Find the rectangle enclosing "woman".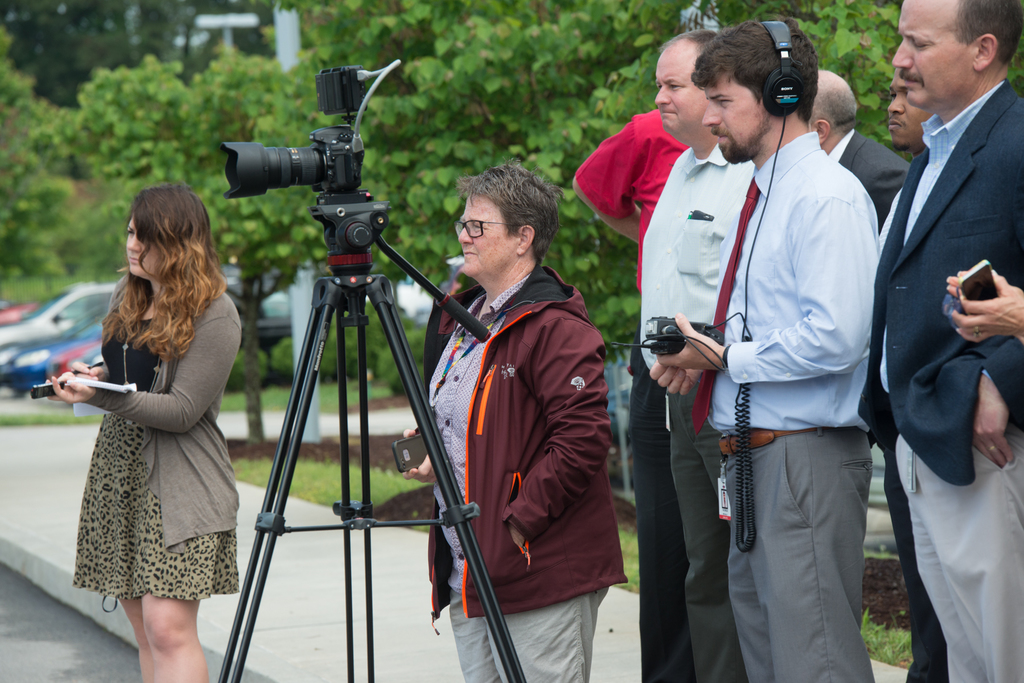
l=393, t=158, r=627, b=682.
